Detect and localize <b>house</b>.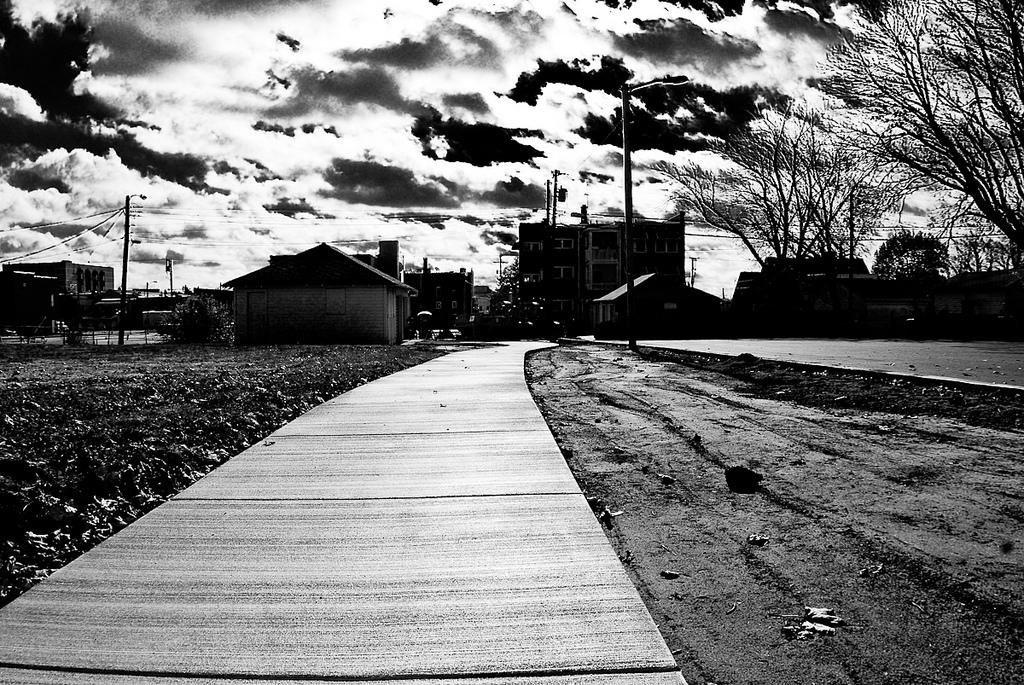
Localized at box=[773, 252, 871, 319].
